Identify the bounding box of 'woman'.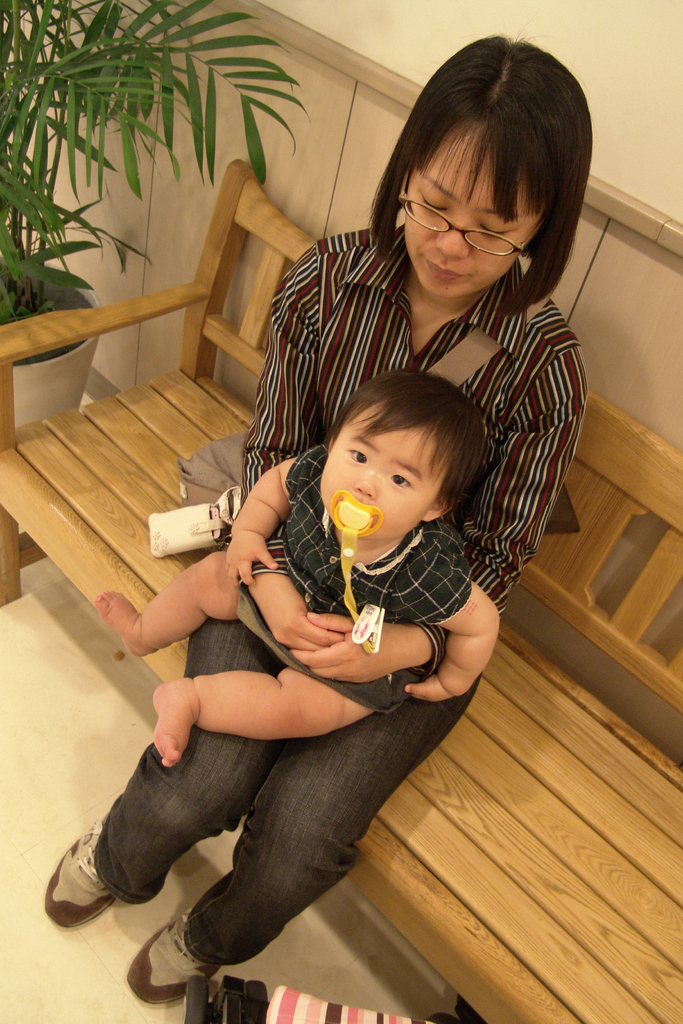
bbox(120, 52, 616, 1007).
